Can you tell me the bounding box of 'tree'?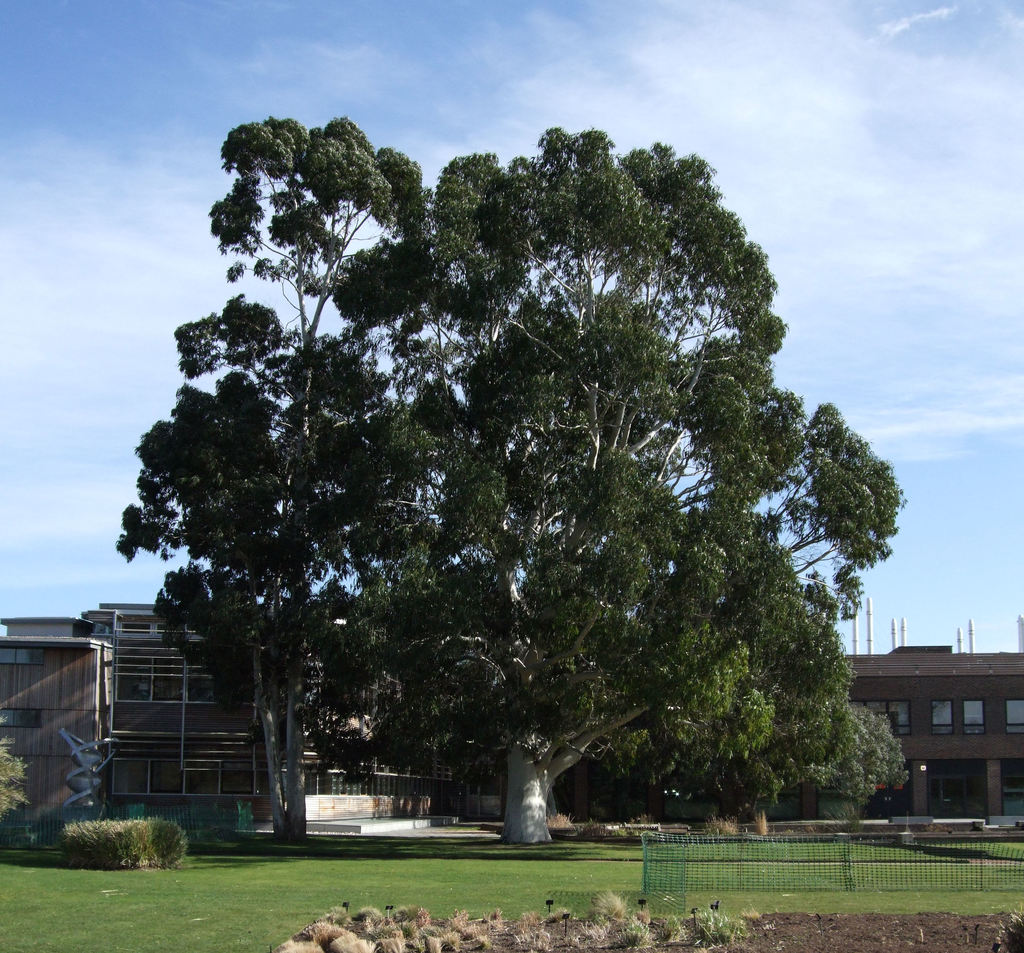
{"x1": 811, "y1": 698, "x2": 907, "y2": 808}.
